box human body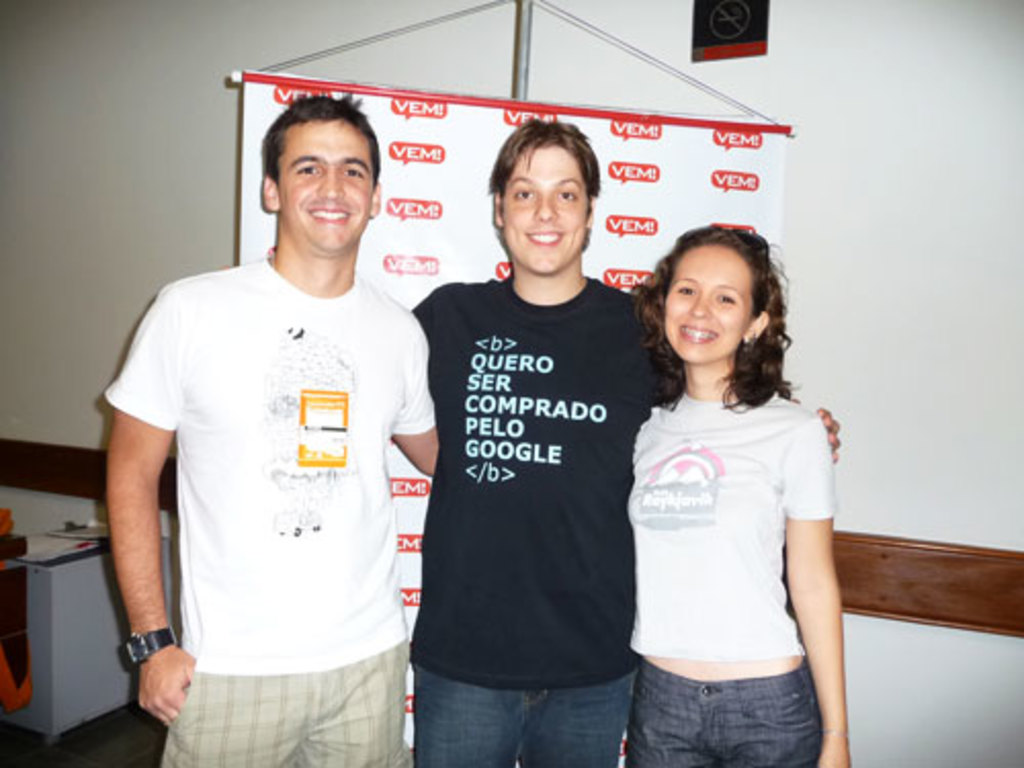
crop(406, 113, 844, 766)
